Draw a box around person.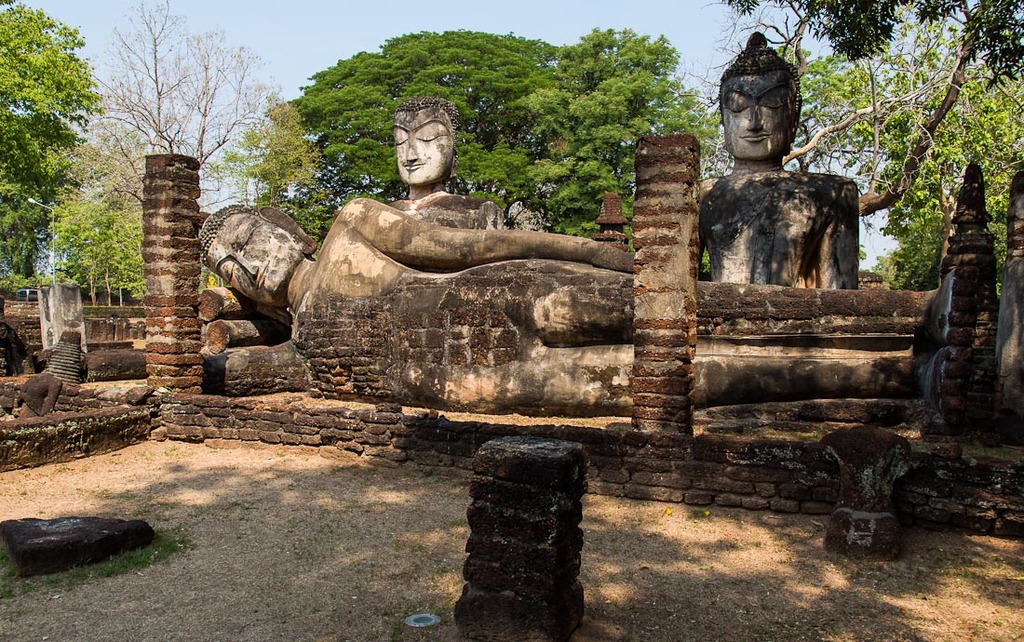
rect(198, 215, 635, 414).
